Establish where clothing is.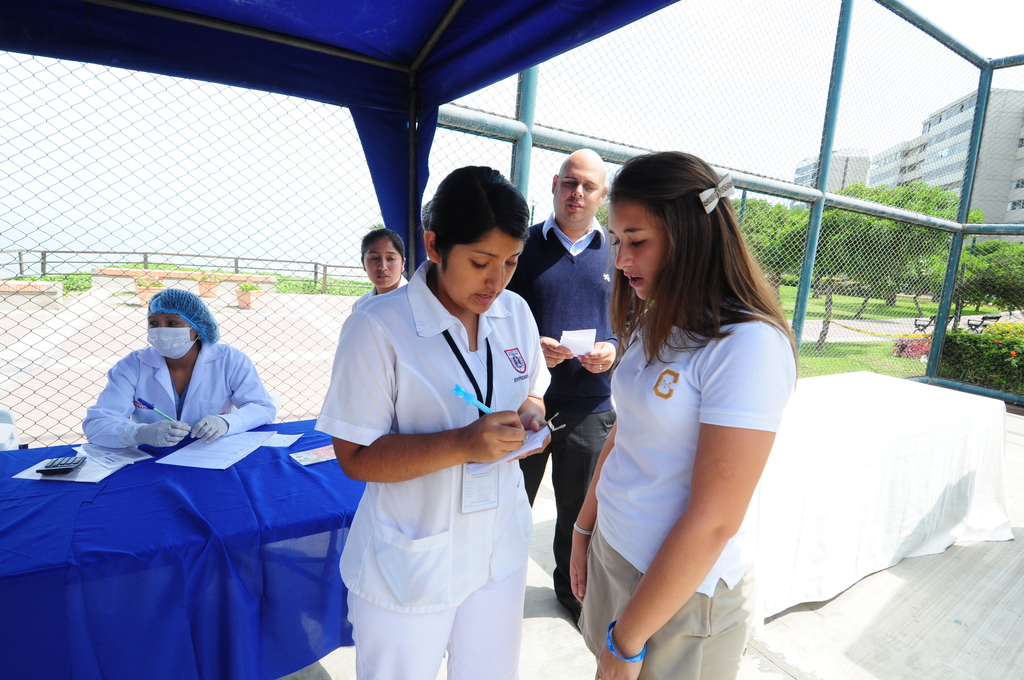
Established at pyautogui.locateOnScreen(349, 275, 420, 306).
